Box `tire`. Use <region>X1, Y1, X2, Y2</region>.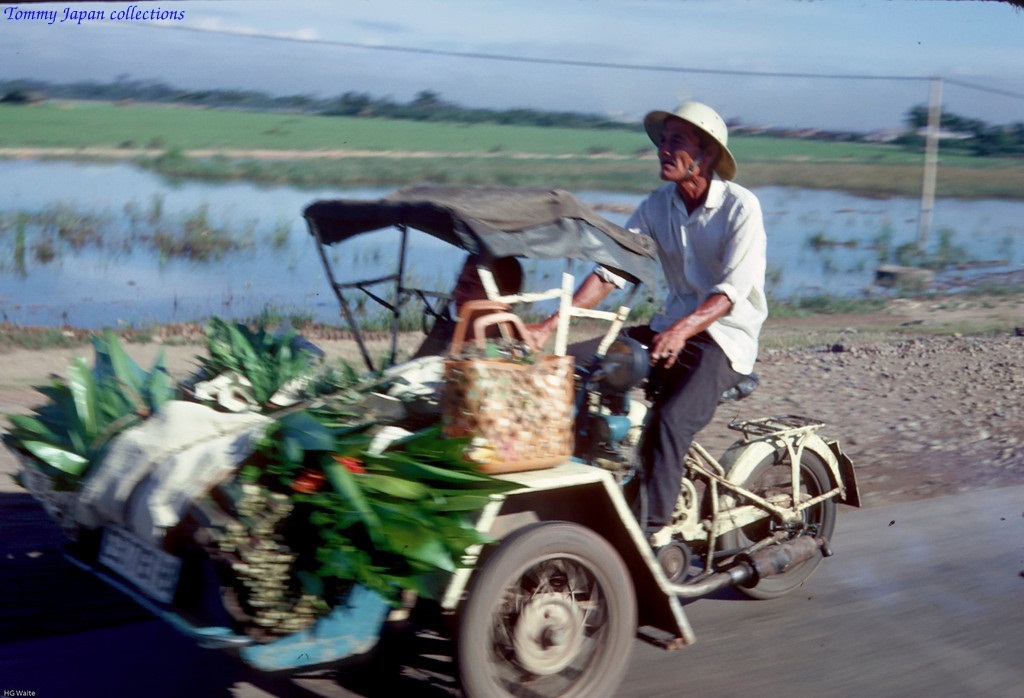
<region>458, 523, 639, 697</region>.
